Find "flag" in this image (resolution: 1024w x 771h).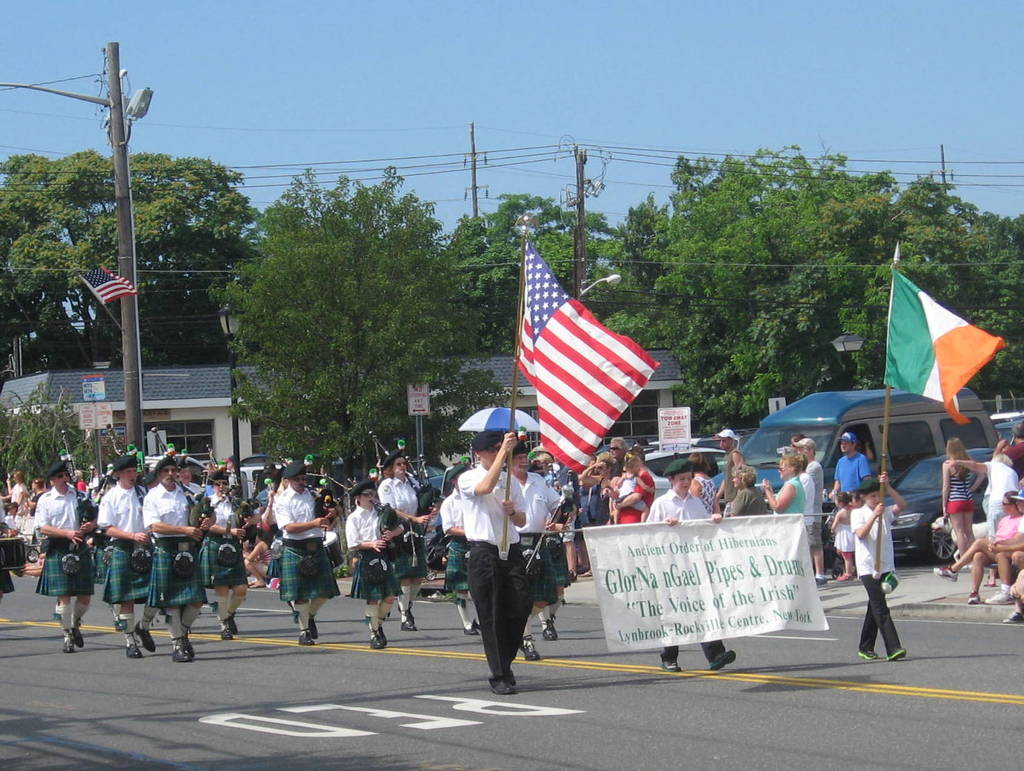
884, 268, 1013, 426.
